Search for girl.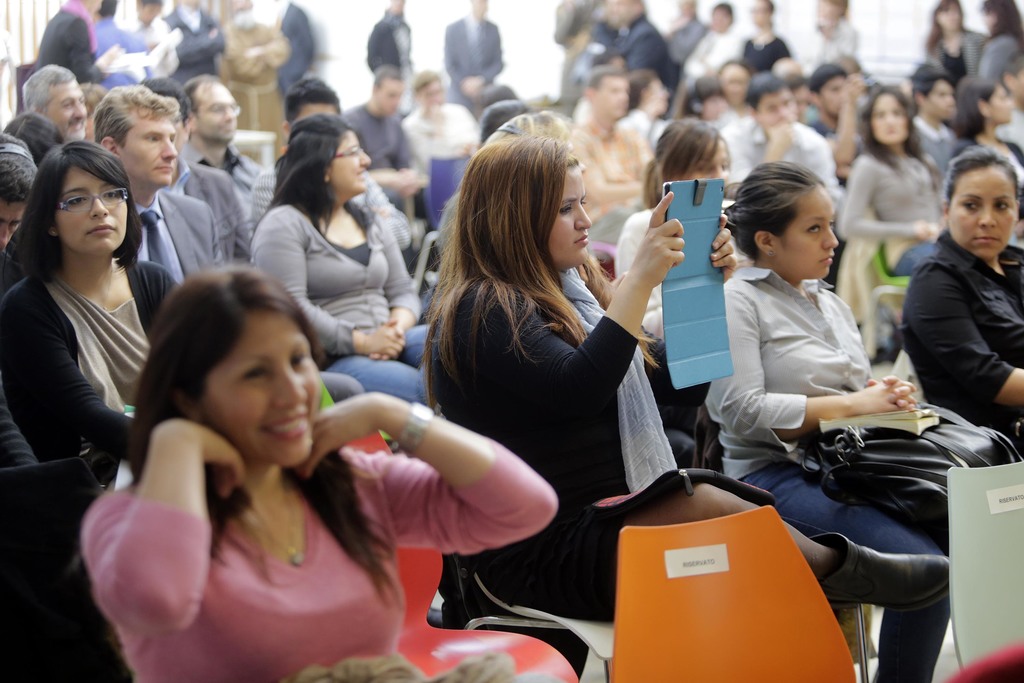
Found at <region>710, 165, 945, 550</region>.
